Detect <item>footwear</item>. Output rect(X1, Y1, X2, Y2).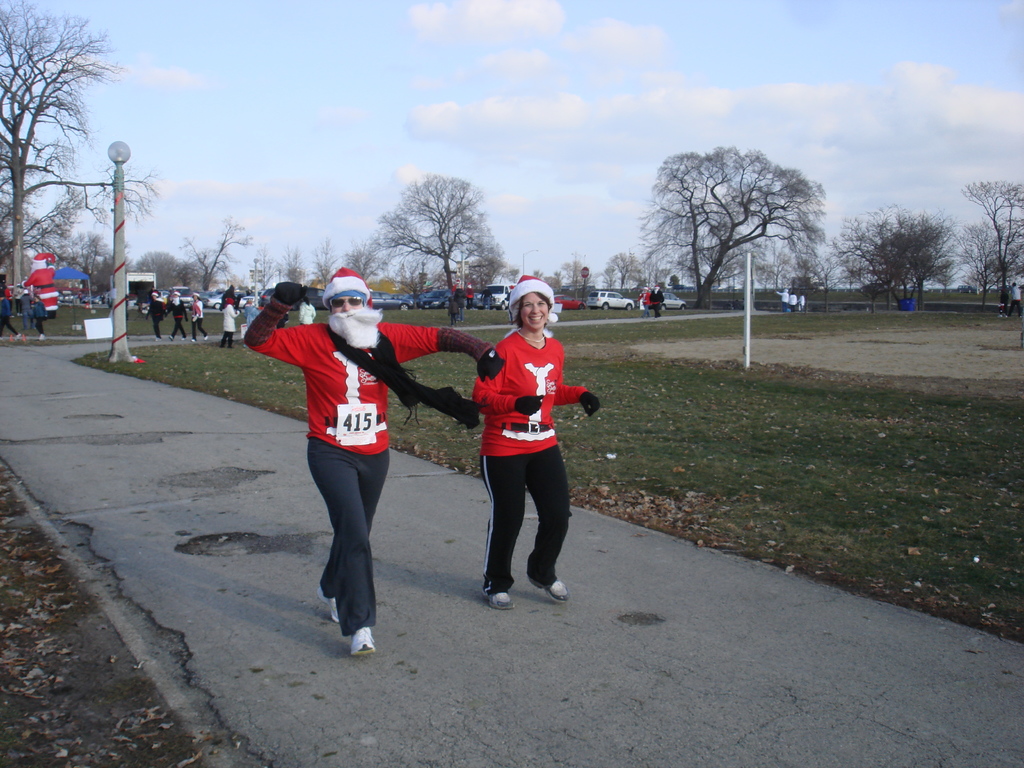
rect(166, 338, 175, 342).
